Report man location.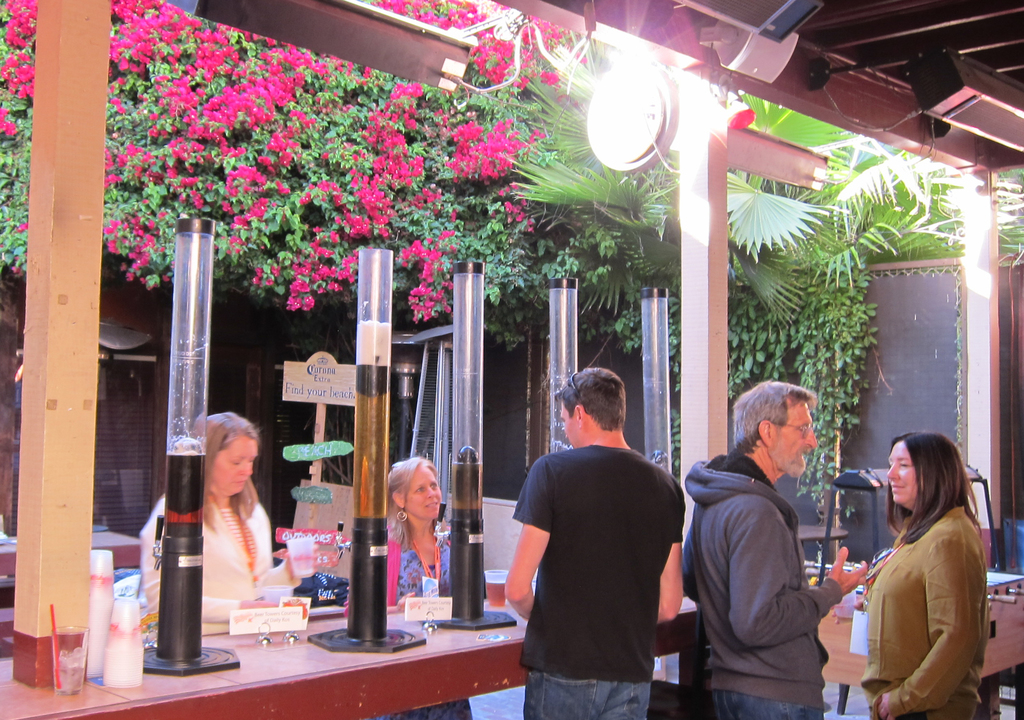
Report: detection(495, 365, 685, 719).
